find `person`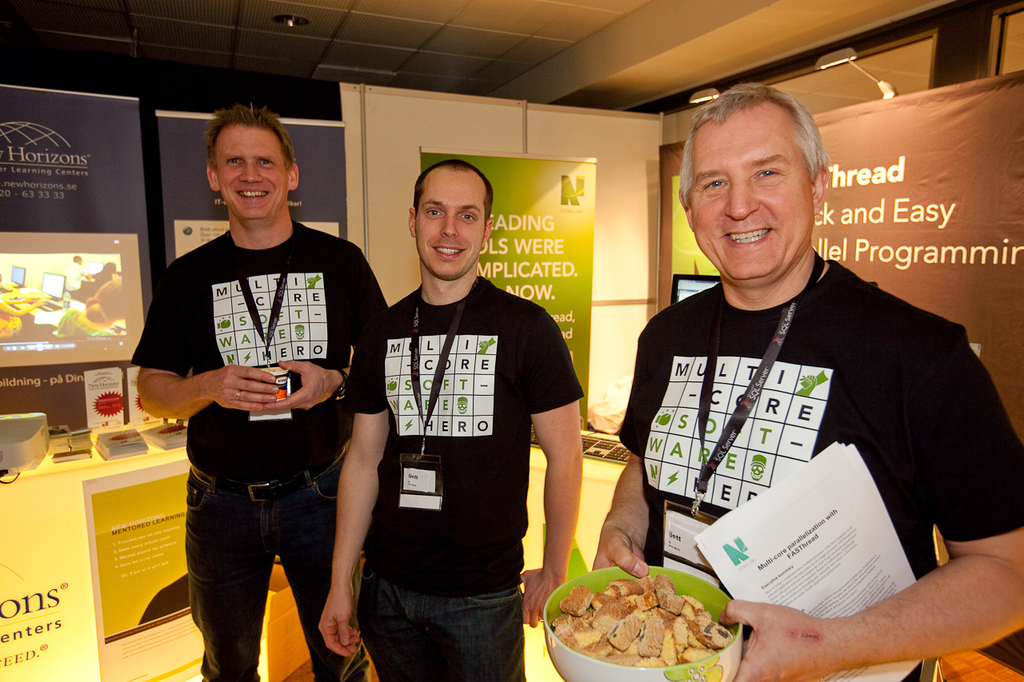
bbox=(618, 90, 985, 655)
